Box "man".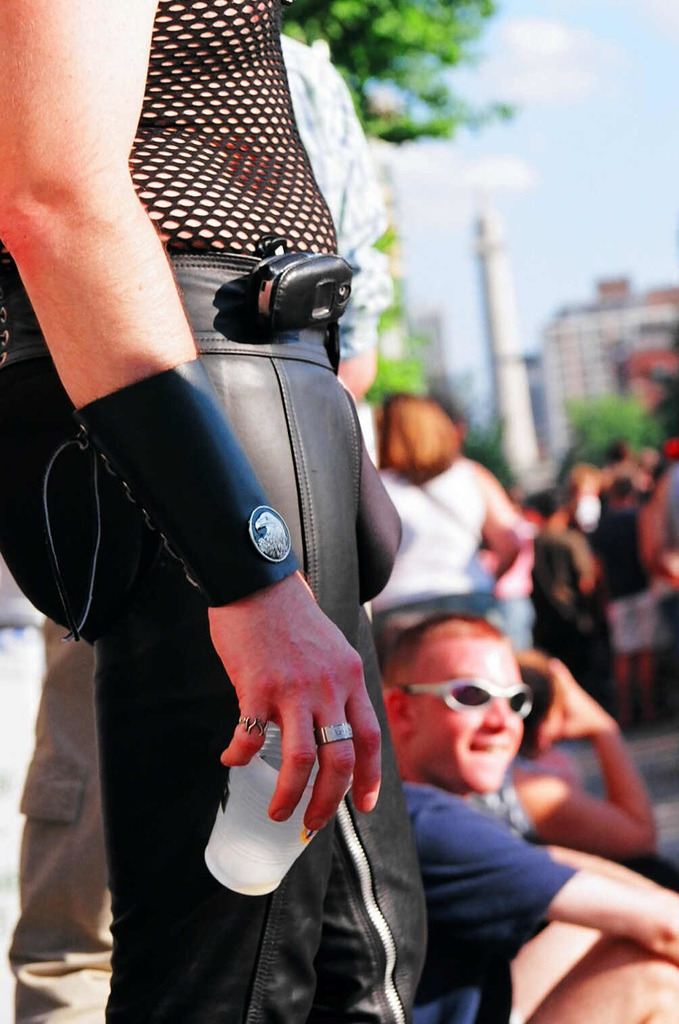
[x1=590, y1=474, x2=659, y2=728].
